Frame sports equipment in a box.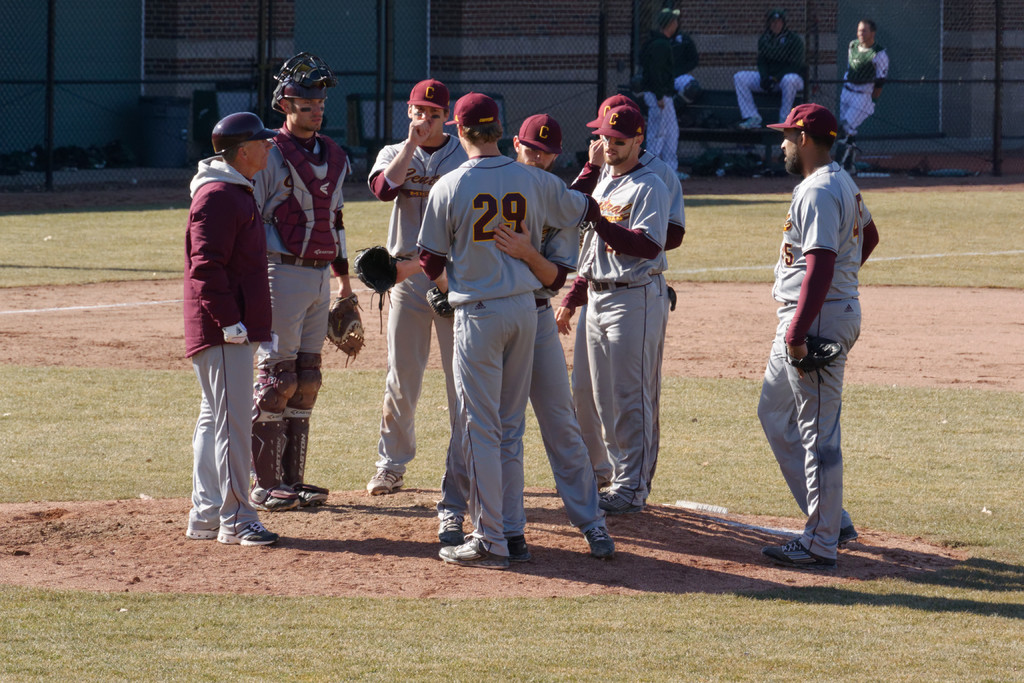
(212, 112, 276, 153).
